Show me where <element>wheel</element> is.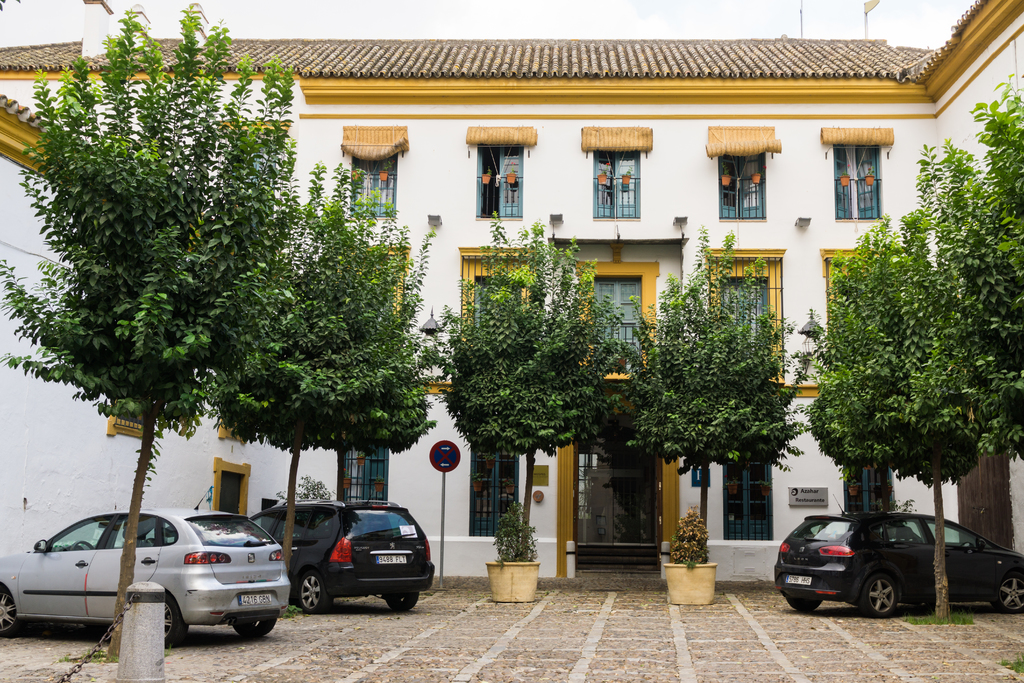
<element>wheel</element> is at 70,540,95,550.
